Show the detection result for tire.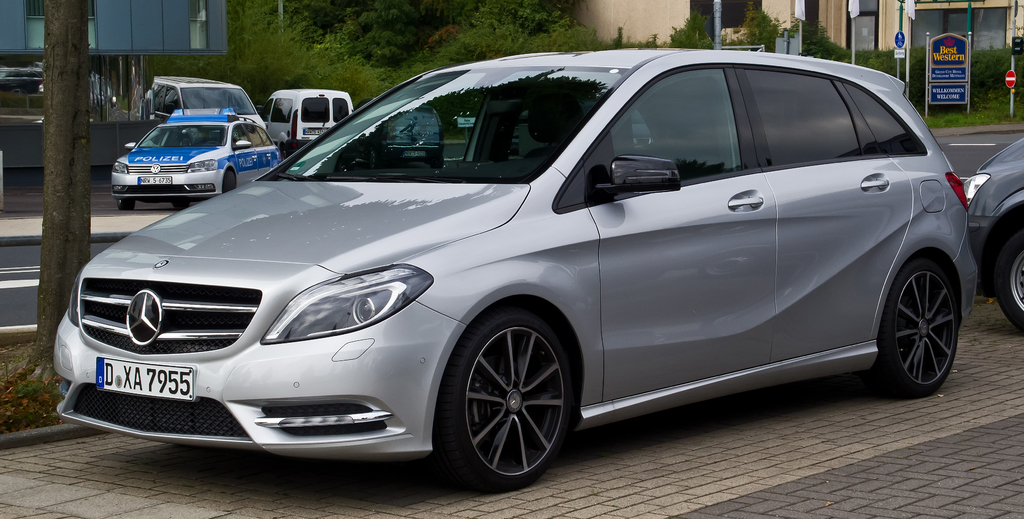
region(436, 308, 575, 491).
